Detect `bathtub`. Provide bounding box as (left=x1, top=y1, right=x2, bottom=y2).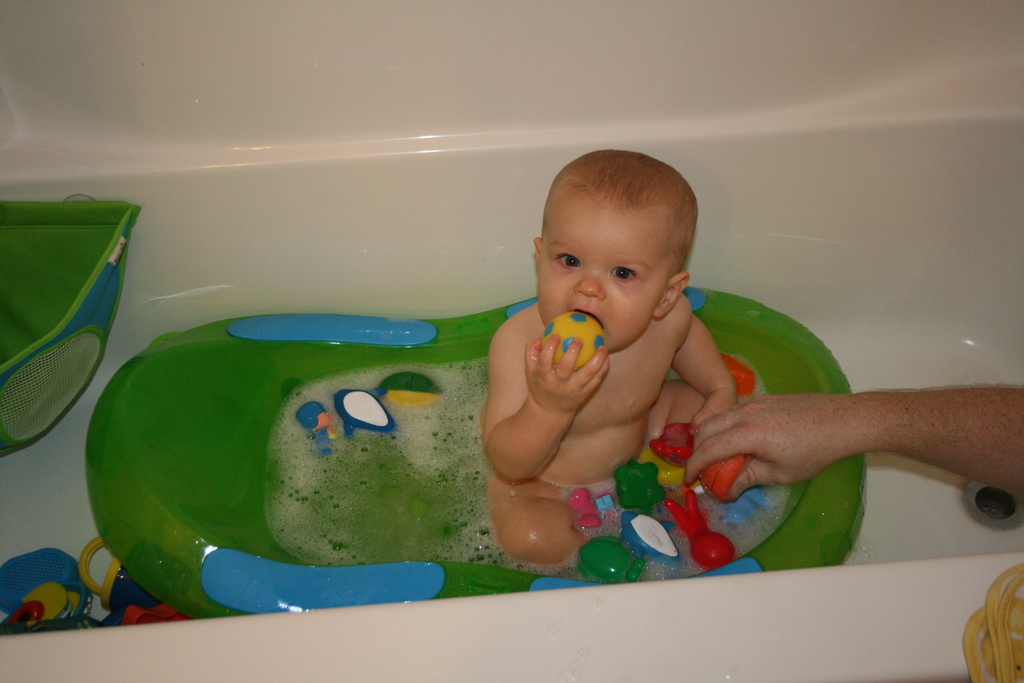
(left=0, top=0, right=1023, bottom=682).
